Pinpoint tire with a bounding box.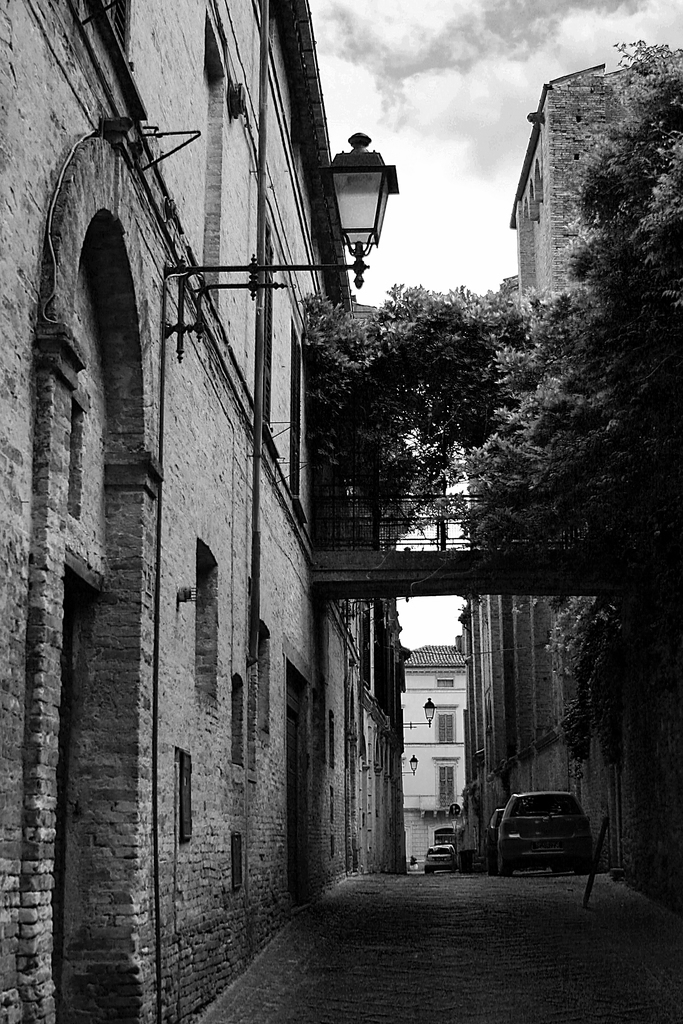
crop(486, 854, 497, 877).
